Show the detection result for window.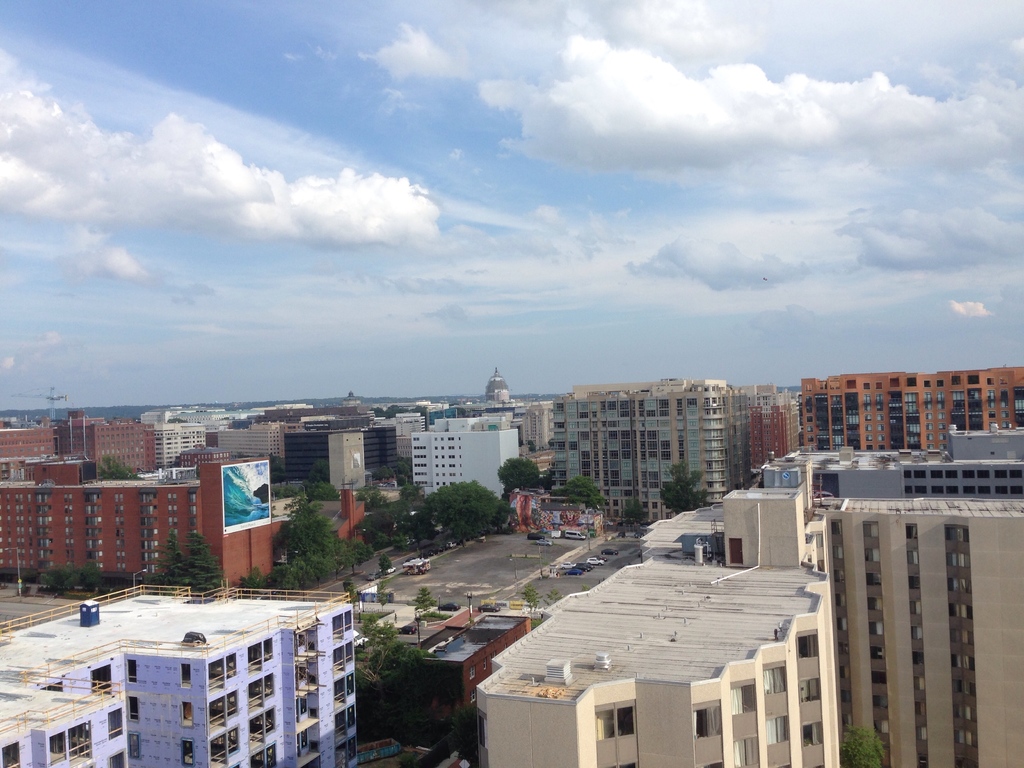
916, 700, 925, 716.
